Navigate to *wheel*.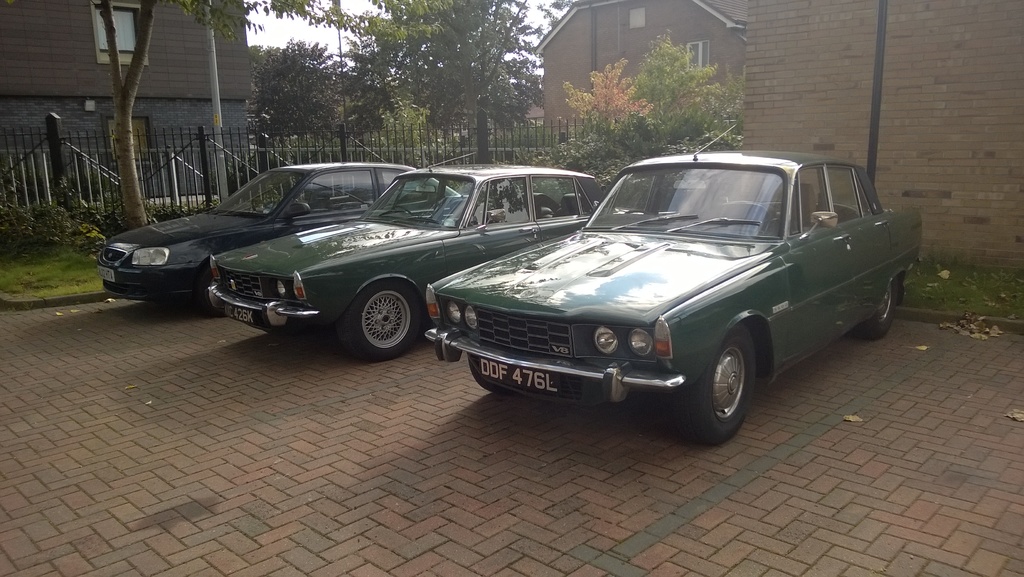
Navigation target: (x1=698, y1=330, x2=766, y2=428).
